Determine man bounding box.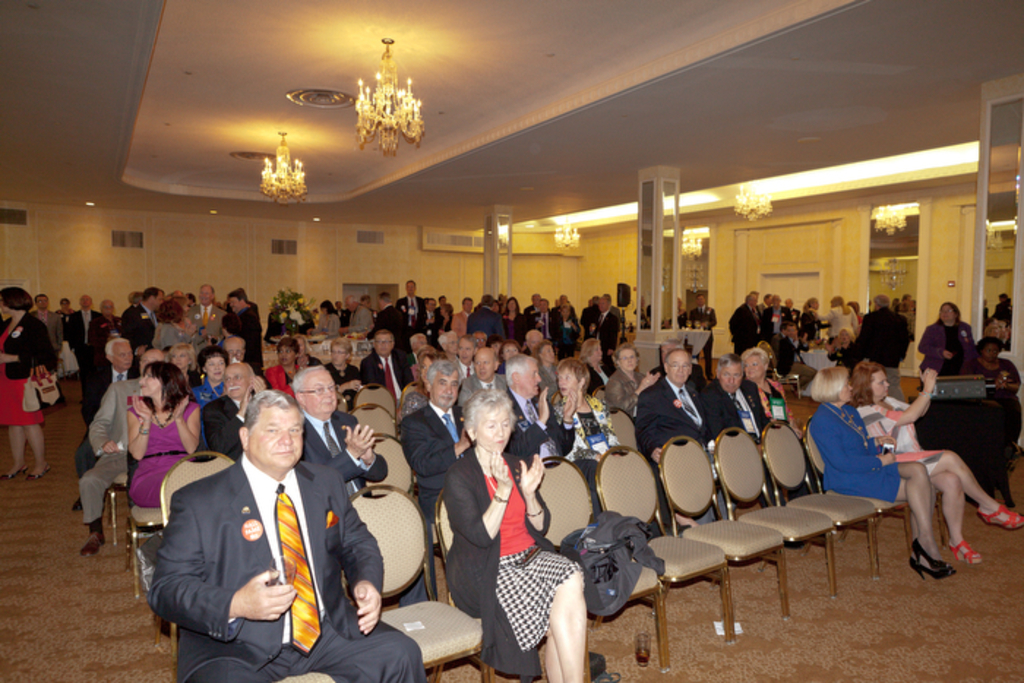
Determined: detection(69, 293, 111, 392).
